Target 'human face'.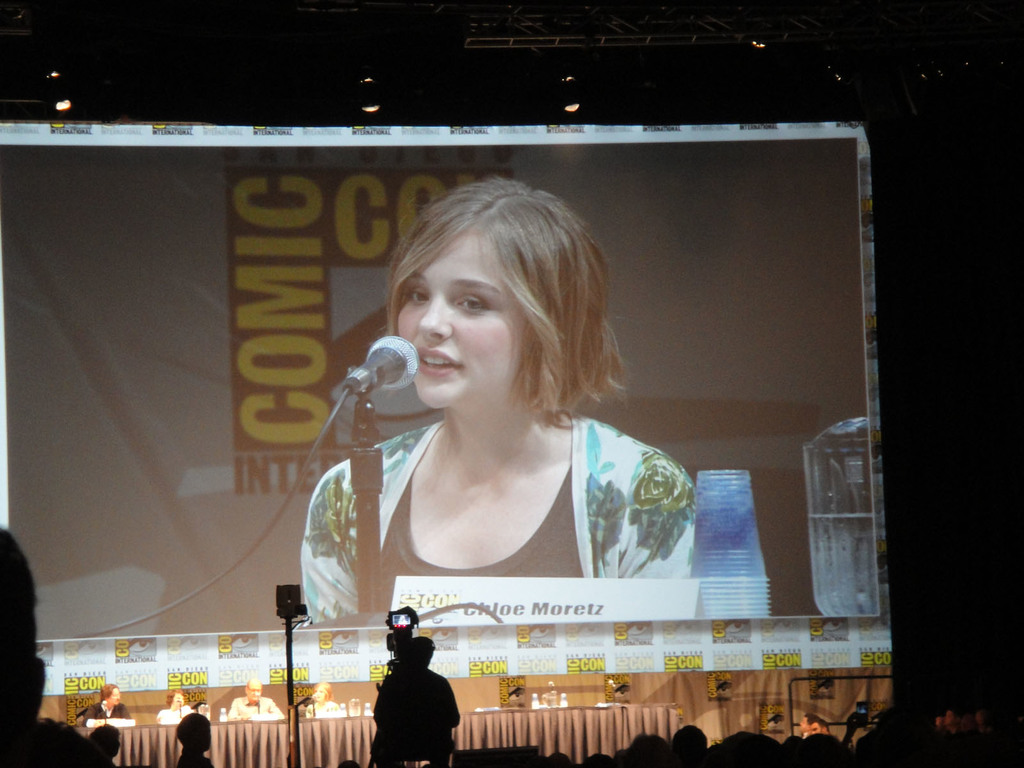
Target region: bbox(104, 682, 119, 707).
